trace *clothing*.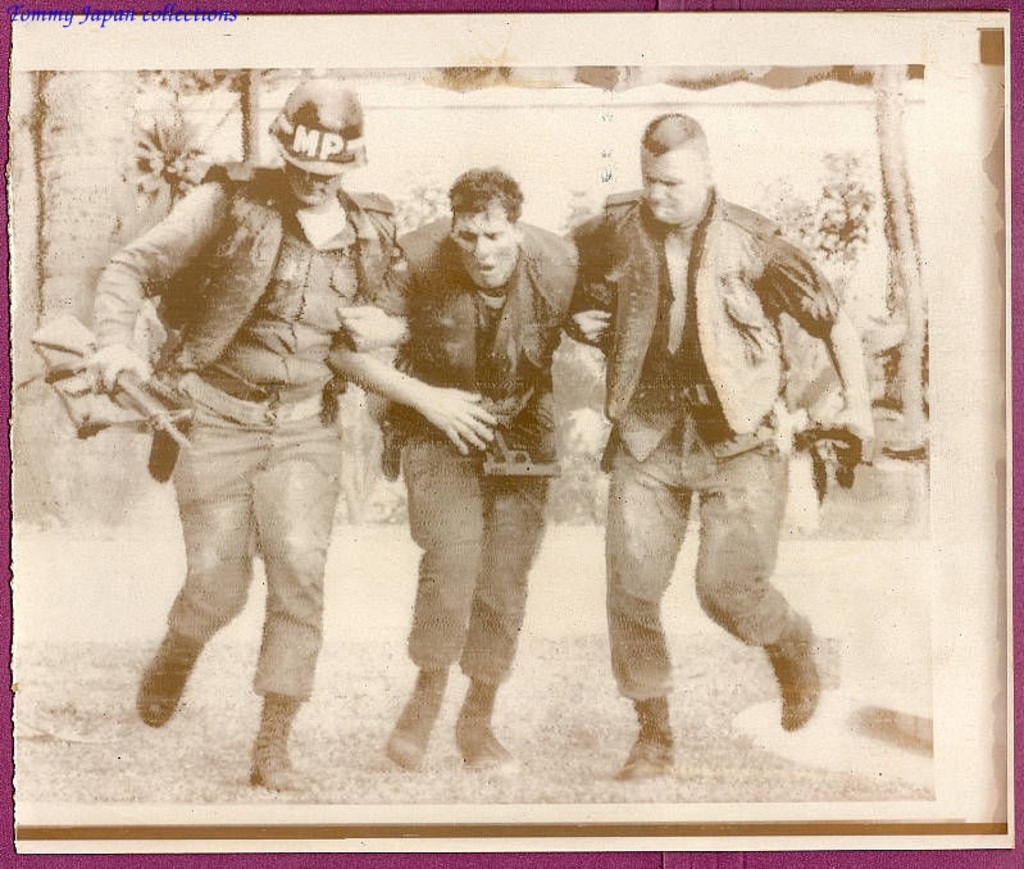
Traced to (73,145,400,710).
